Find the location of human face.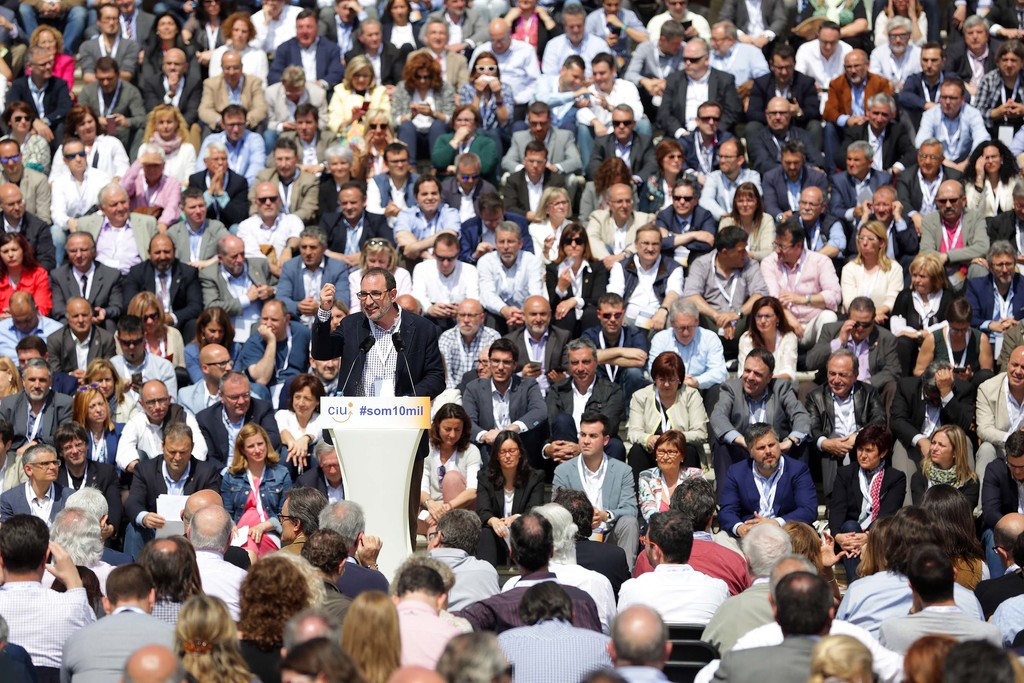
Location: l=1000, t=56, r=1021, b=78.
